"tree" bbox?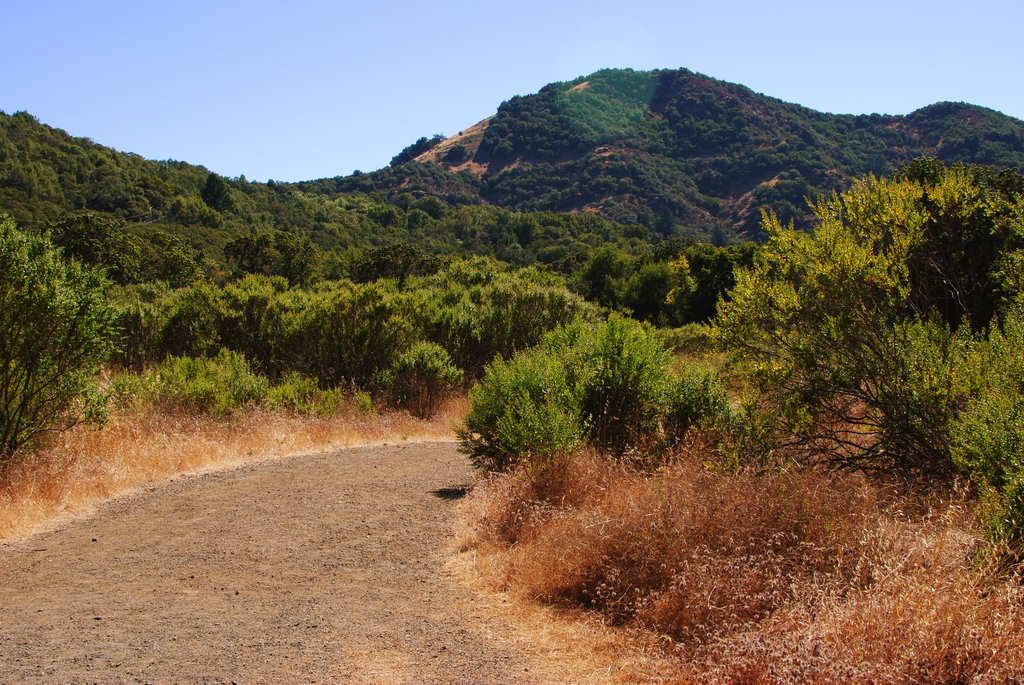
(left=624, top=255, right=670, bottom=336)
